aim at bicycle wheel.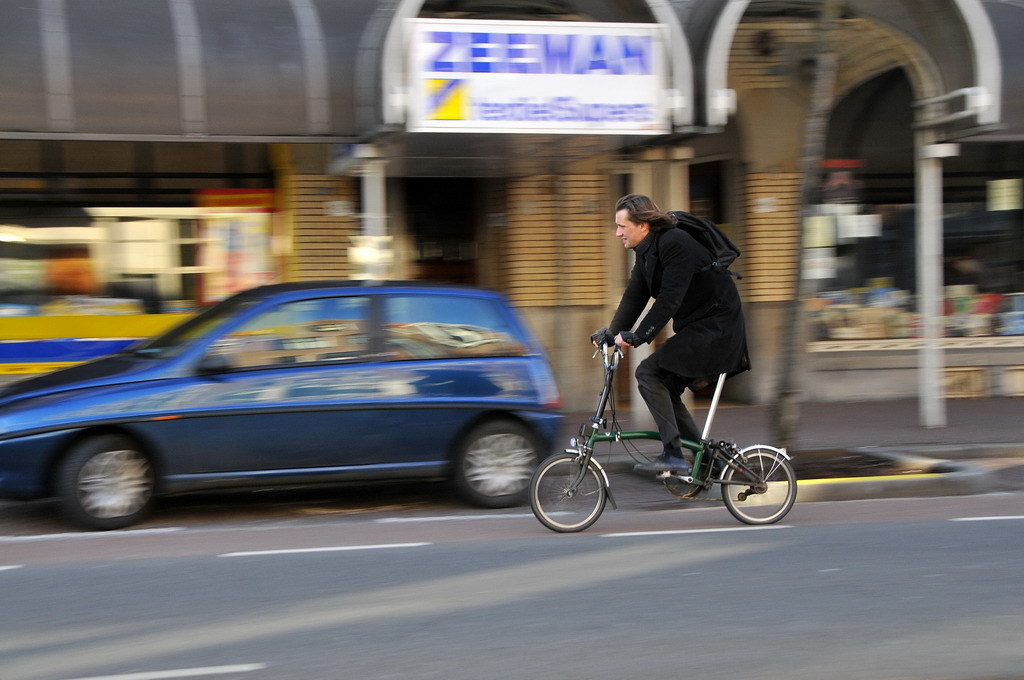
Aimed at [553, 454, 617, 534].
